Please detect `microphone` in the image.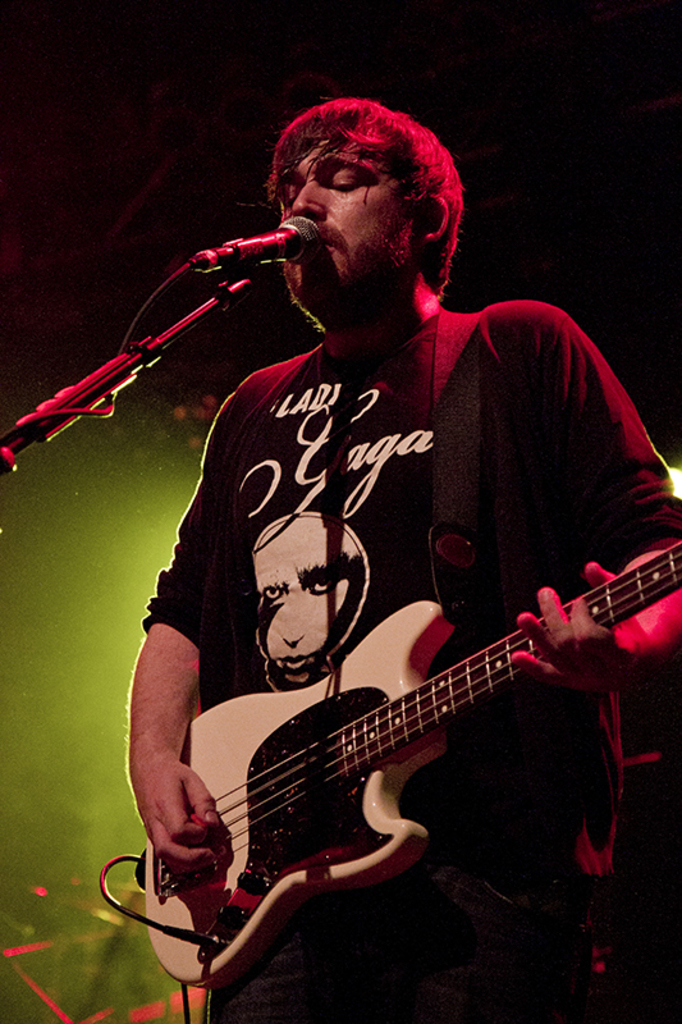
pyautogui.locateOnScreen(186, 207, 326, 284).
